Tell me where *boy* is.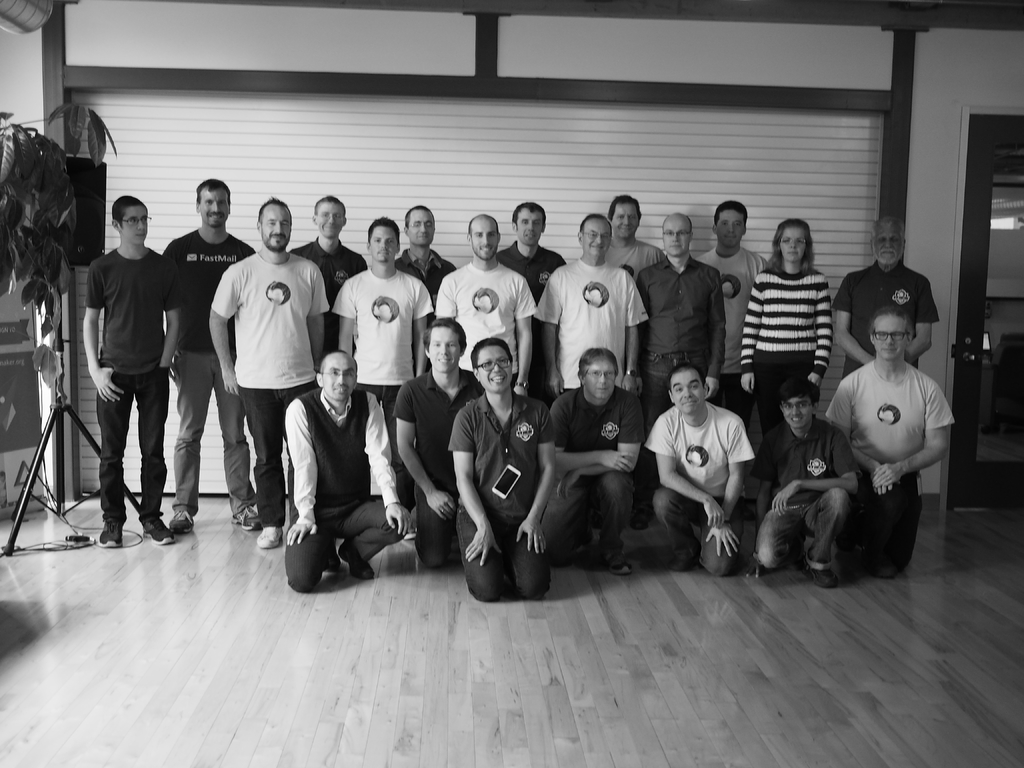
*boy* is at (x1=749, y1=379, x2=863, y2=596).
